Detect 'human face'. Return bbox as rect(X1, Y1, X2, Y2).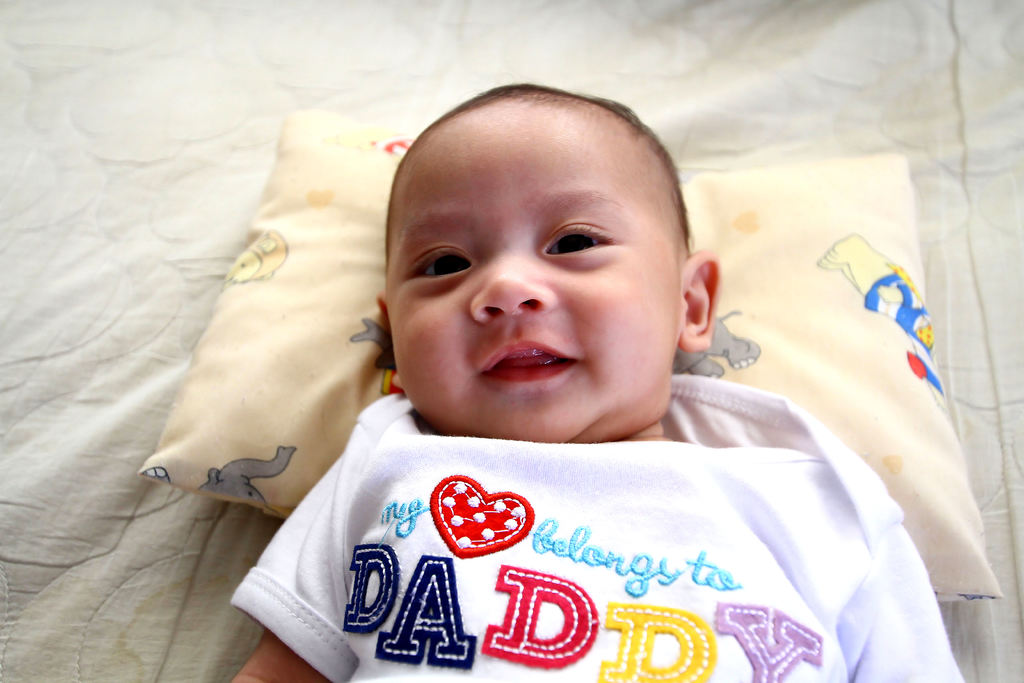
rect(381, 122, 683, 438).
